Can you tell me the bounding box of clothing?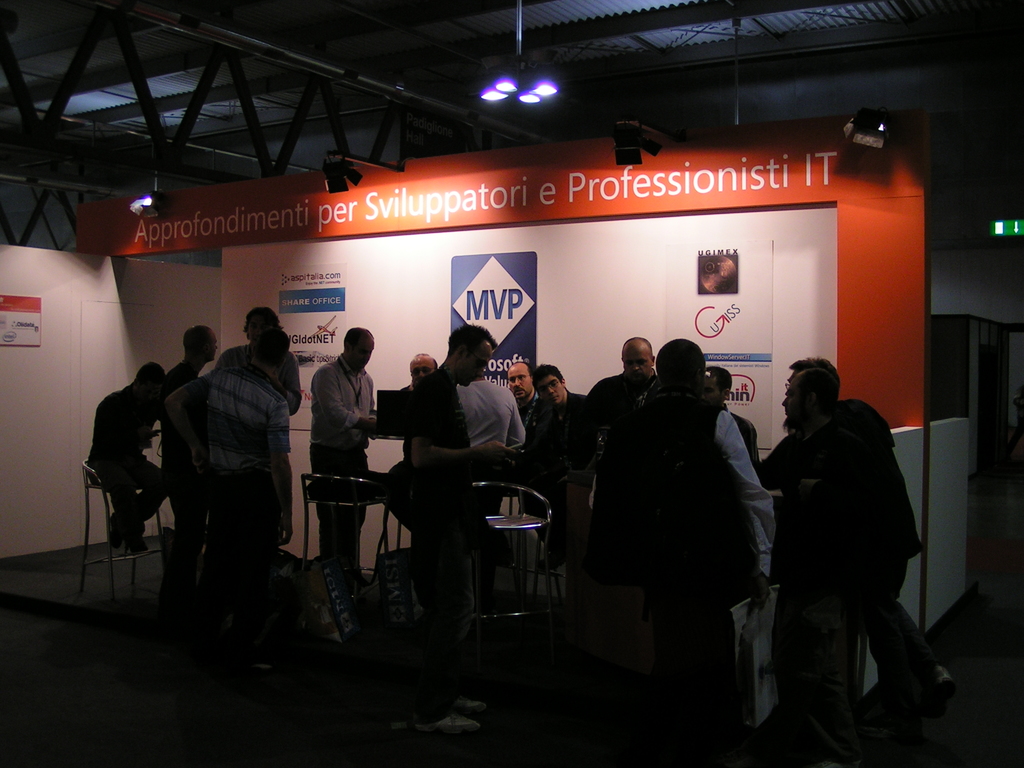
box(507, 386, 544, 458).
